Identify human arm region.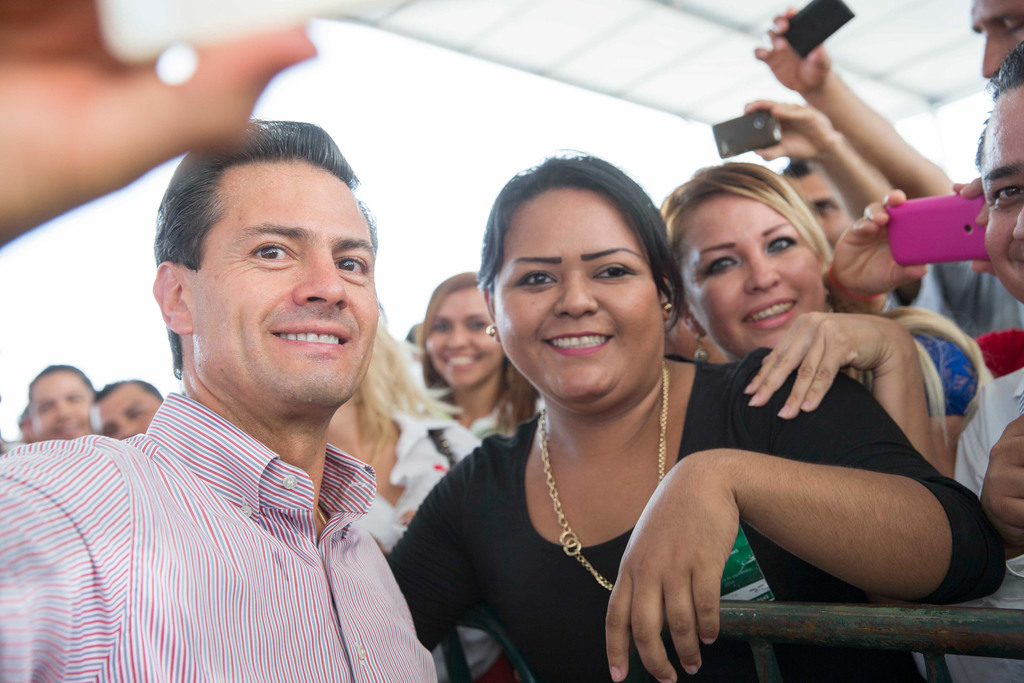
Region: bbox(724, 68, 904, 226).
